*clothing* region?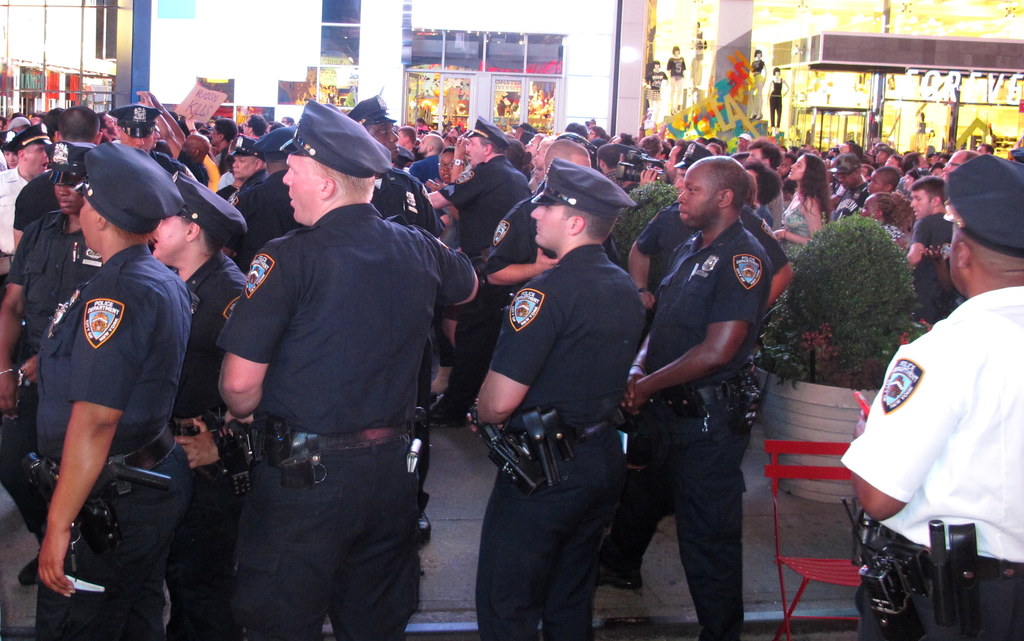
BBox(913, 216, 959, 314)
